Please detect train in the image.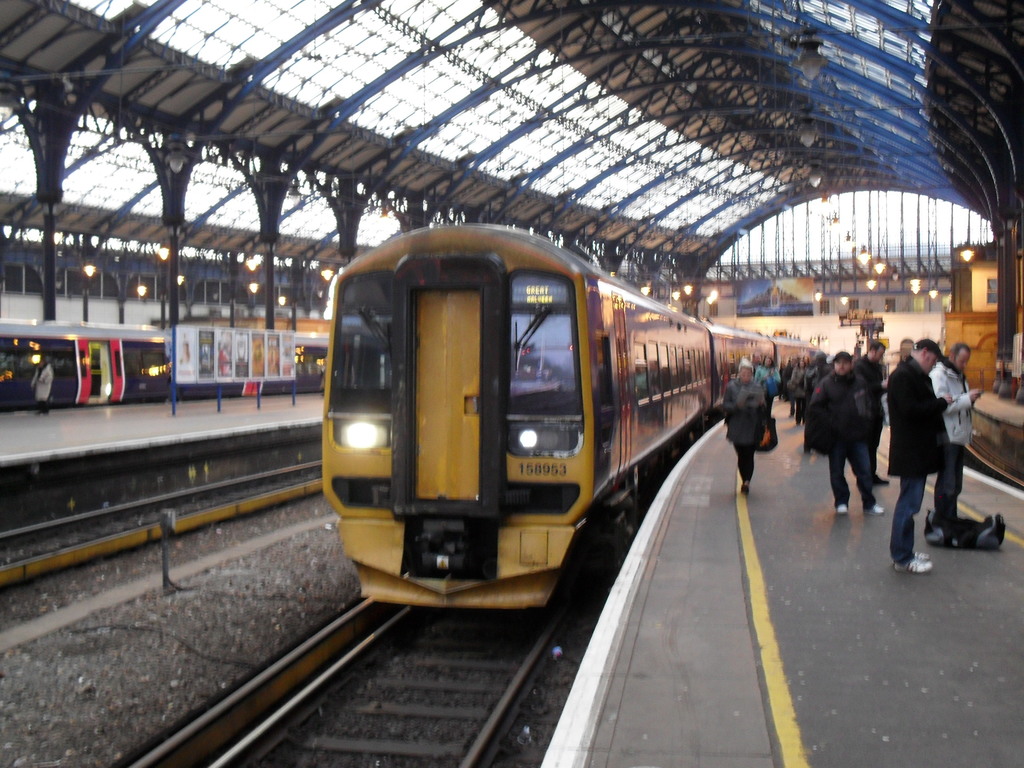
detection(0, 316, 328, 405).
